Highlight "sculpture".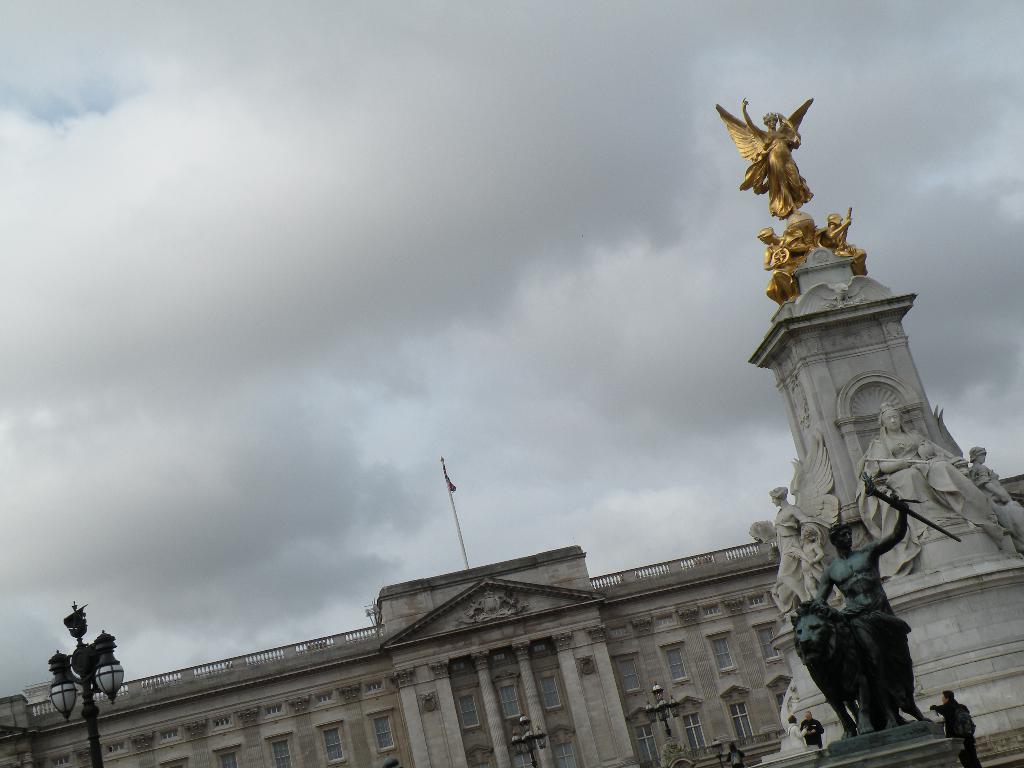
Highlighted region: x1=764 y1=229 x2=810 y2=305.
